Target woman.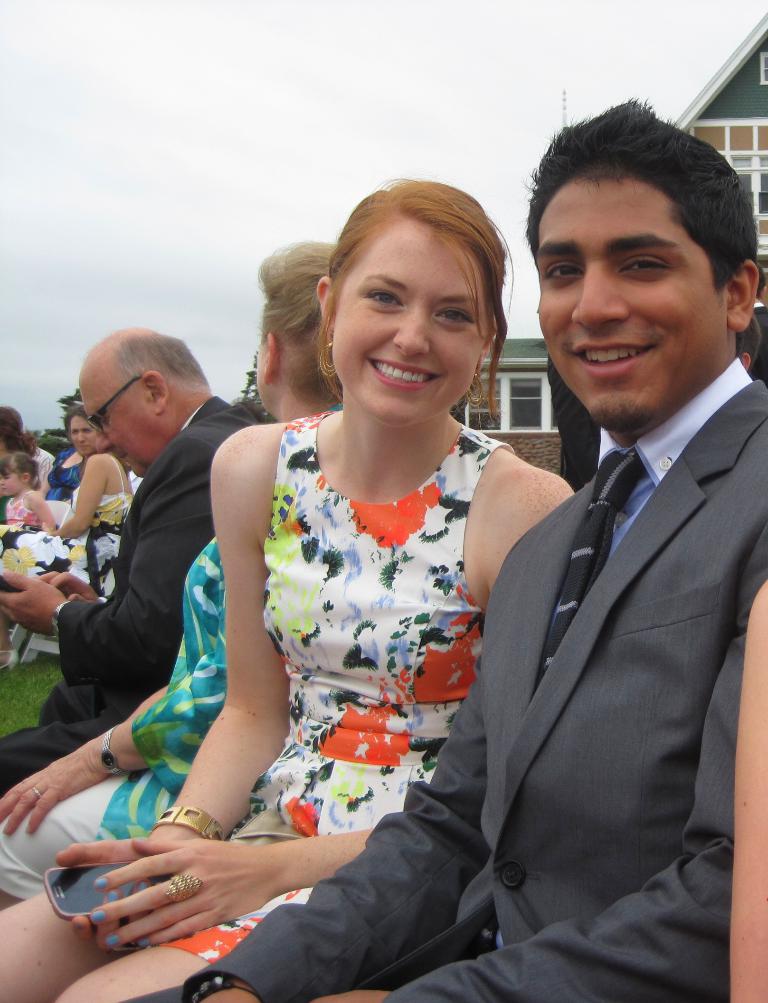
Target region: crop(0, 179, 574, 1002).
